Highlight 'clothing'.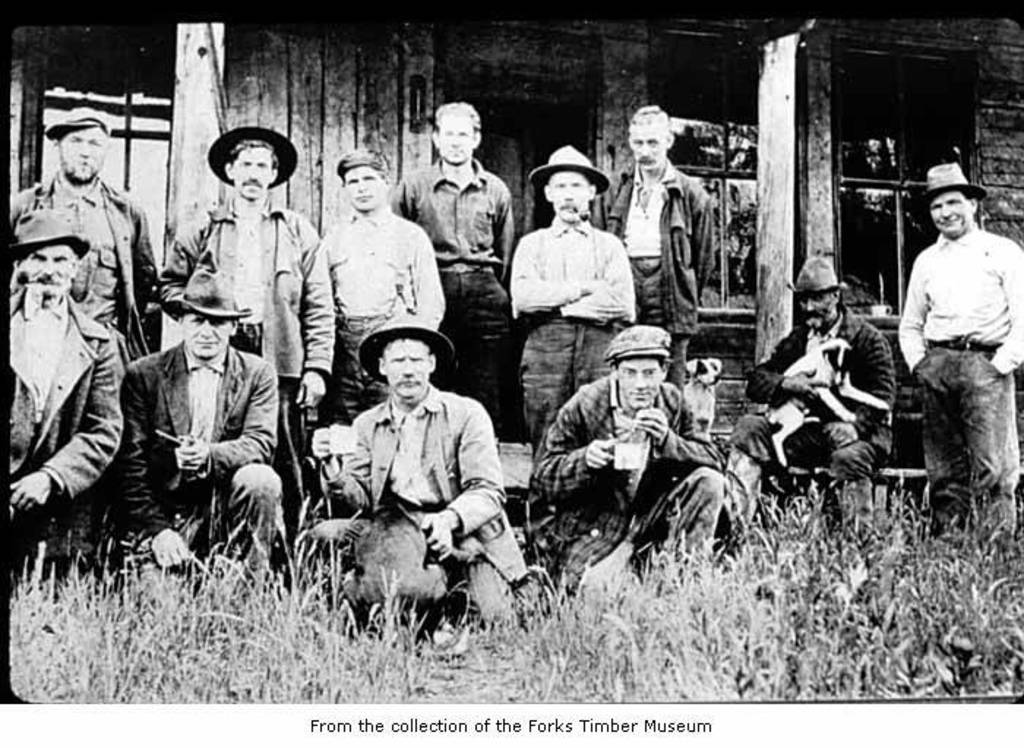
Highlighted region: bbox(388, 157, 519, 411).
